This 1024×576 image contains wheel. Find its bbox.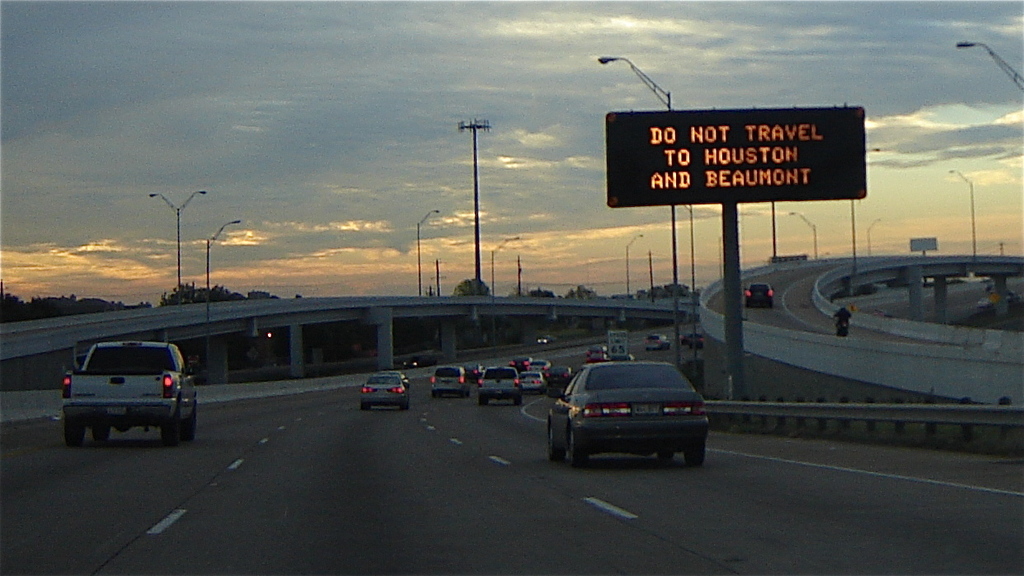
<box>400,401,409,410</box>.
